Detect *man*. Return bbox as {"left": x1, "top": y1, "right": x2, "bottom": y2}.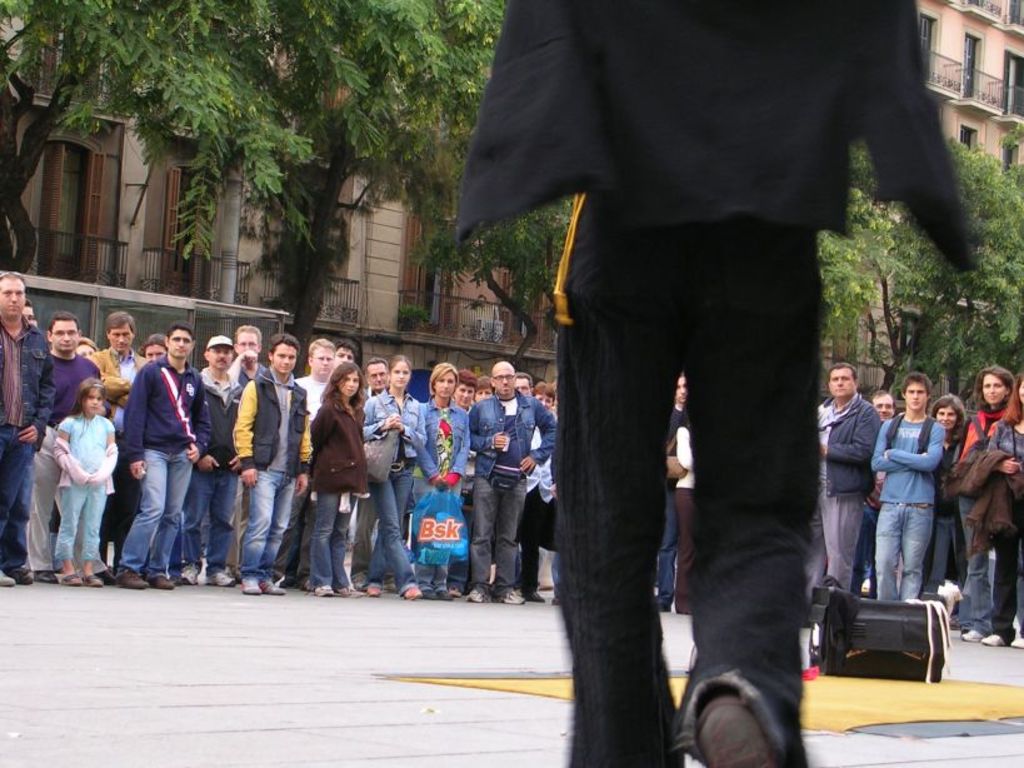
{"left": 119, "top": 326, "right": 209, "bottom": 599}.
